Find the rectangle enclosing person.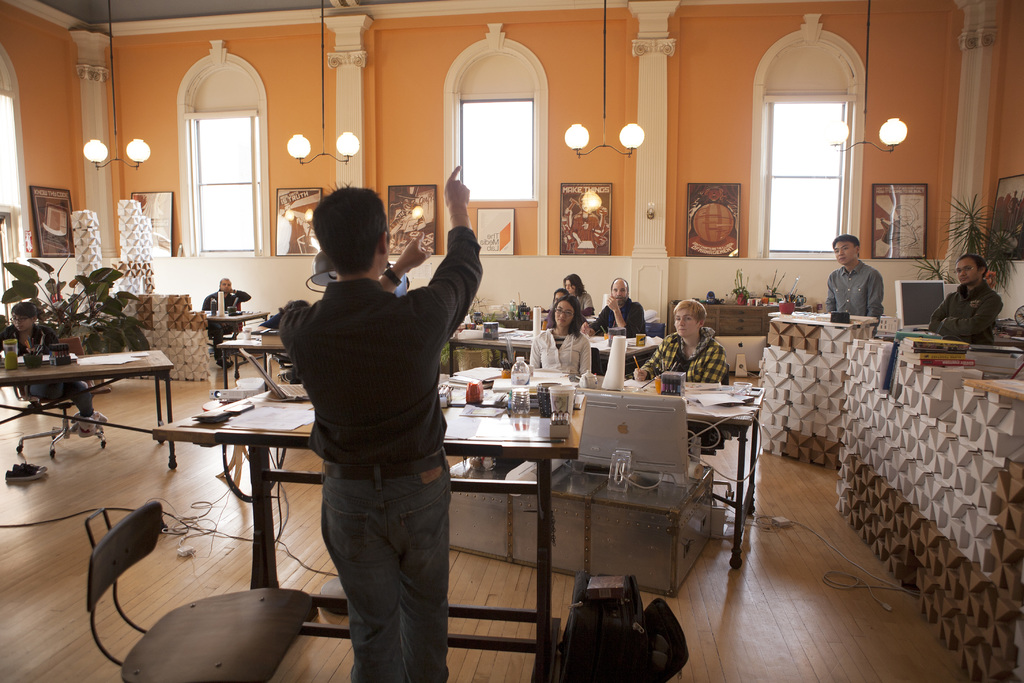
<region>255, 167, 475, 671</region>.
